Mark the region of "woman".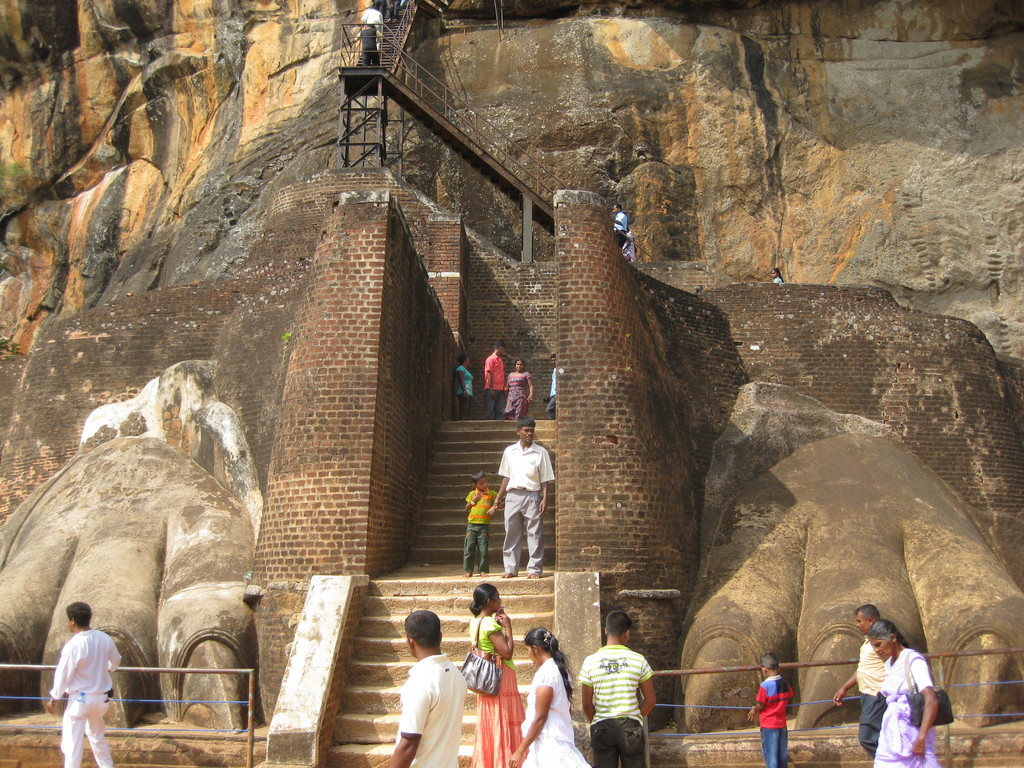
Region: (467, 586, 529, 767).
